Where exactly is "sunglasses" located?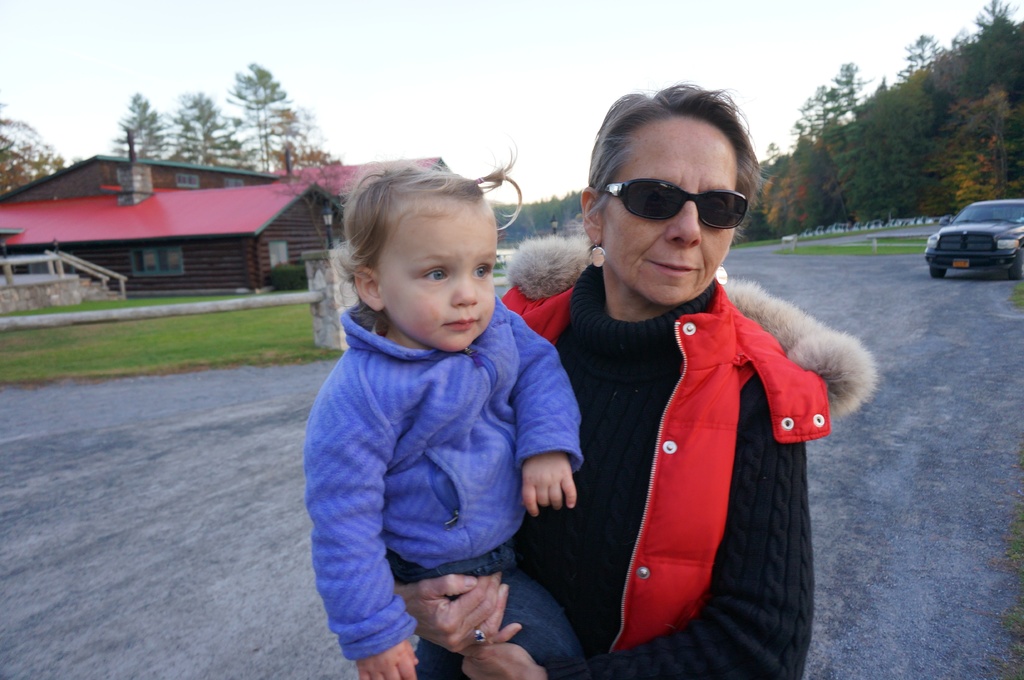
Its bounding box is crop(602, 180, 748, 235).
